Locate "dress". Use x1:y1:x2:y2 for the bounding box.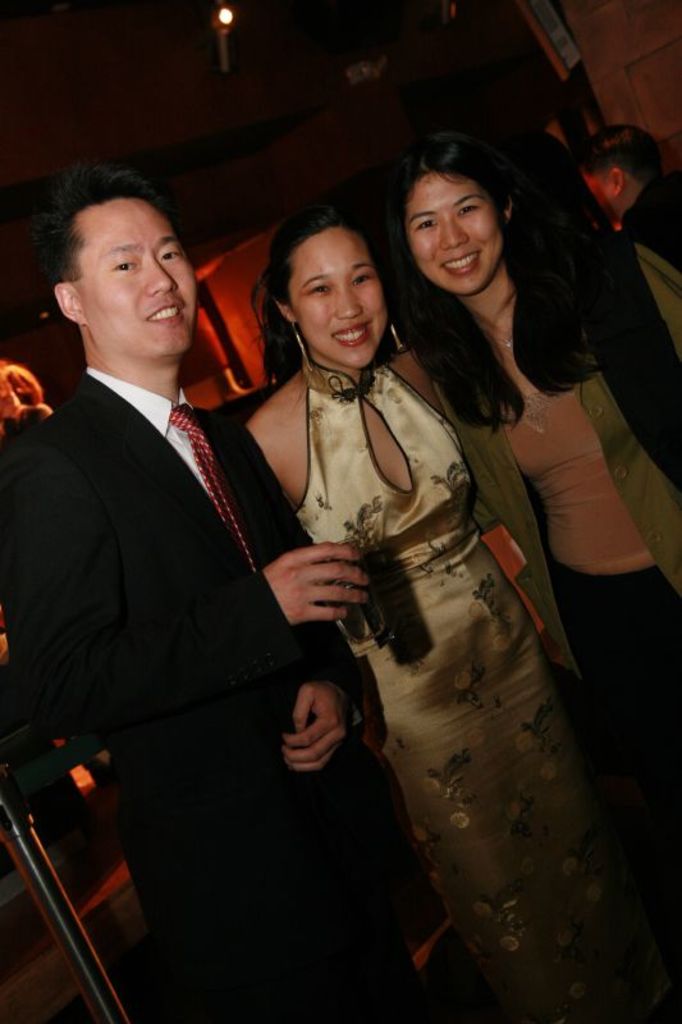
299:347:654:1023.
